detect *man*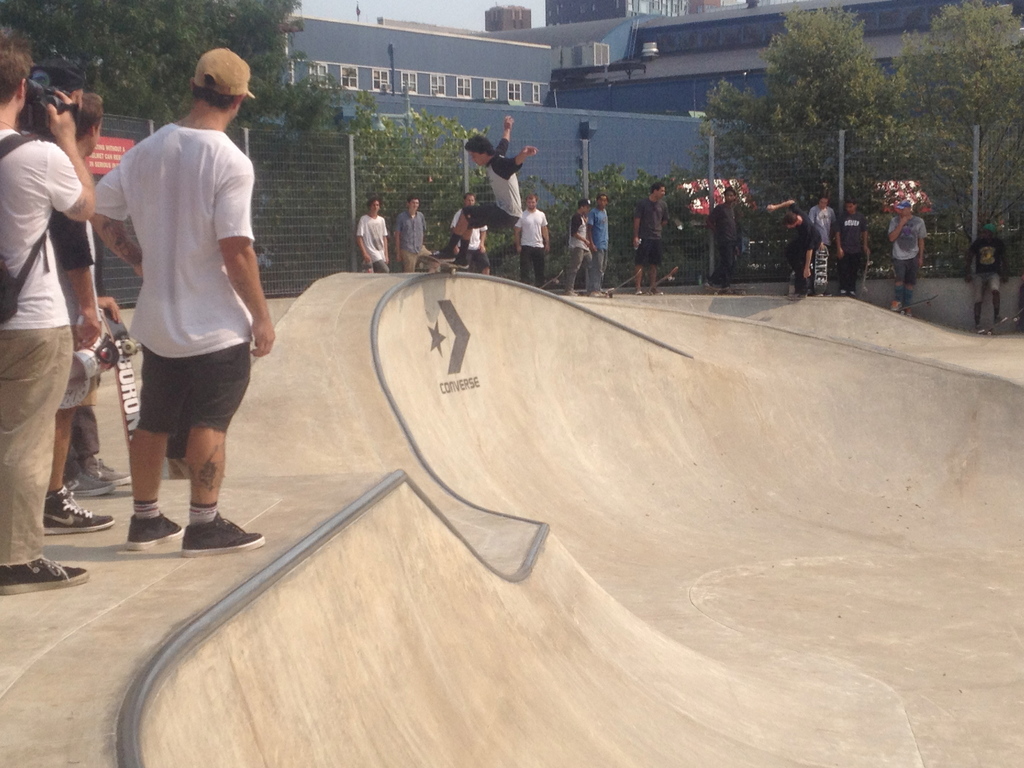
pyautogui.locateOnScreen(641, 187, 667, 294)
